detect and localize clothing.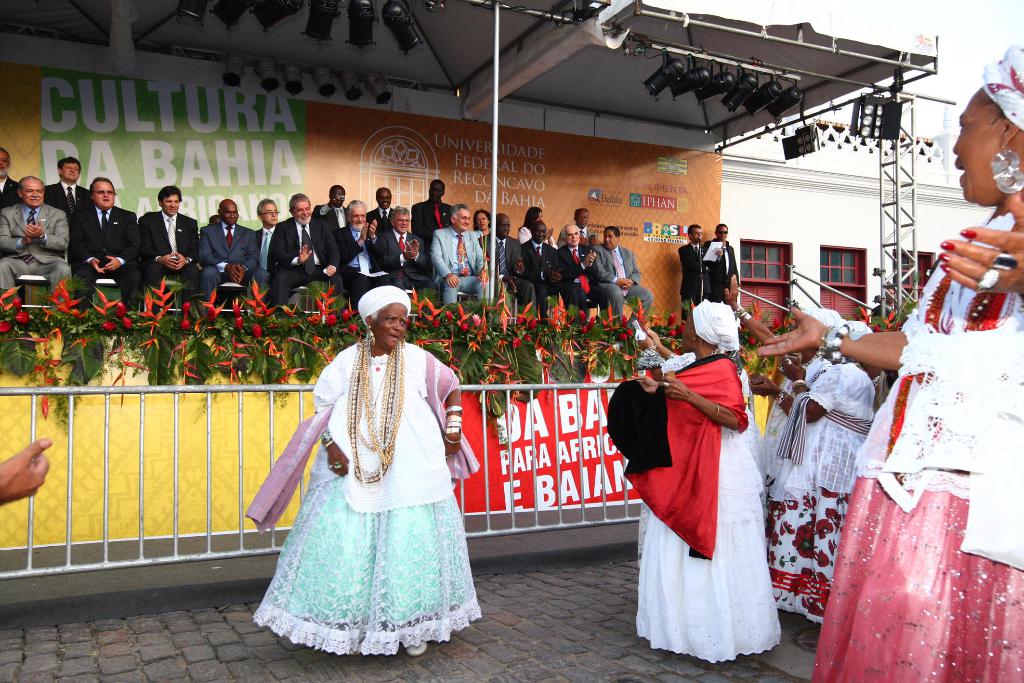
Localized at [273, 217, 346, 310].
